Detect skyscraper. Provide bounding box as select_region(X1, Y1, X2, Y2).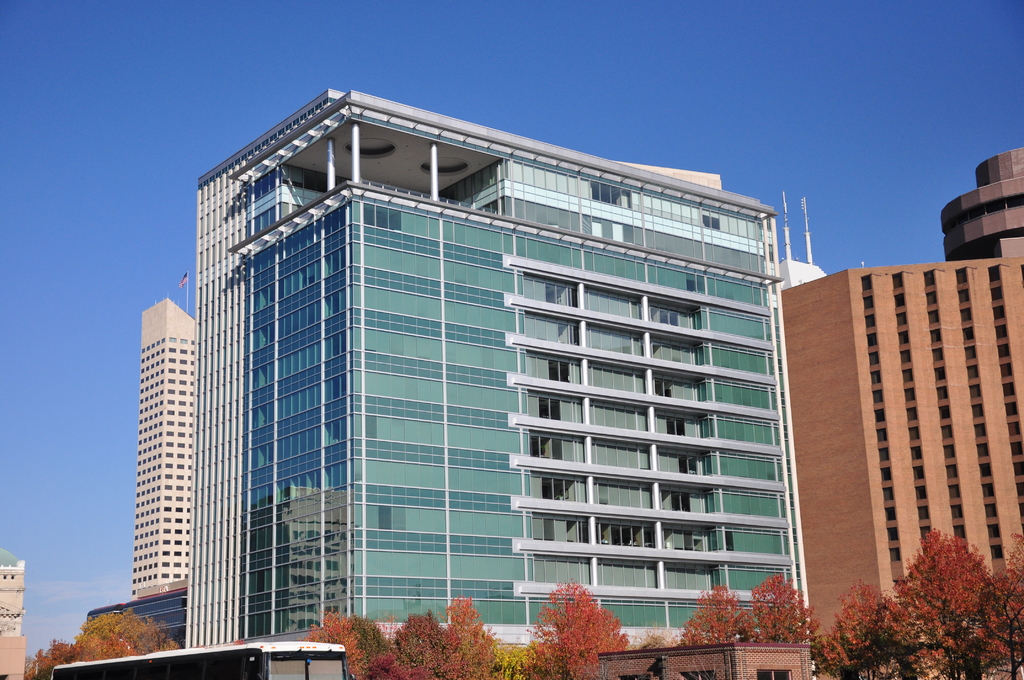
select_region(780, 151, 1023, 679).
